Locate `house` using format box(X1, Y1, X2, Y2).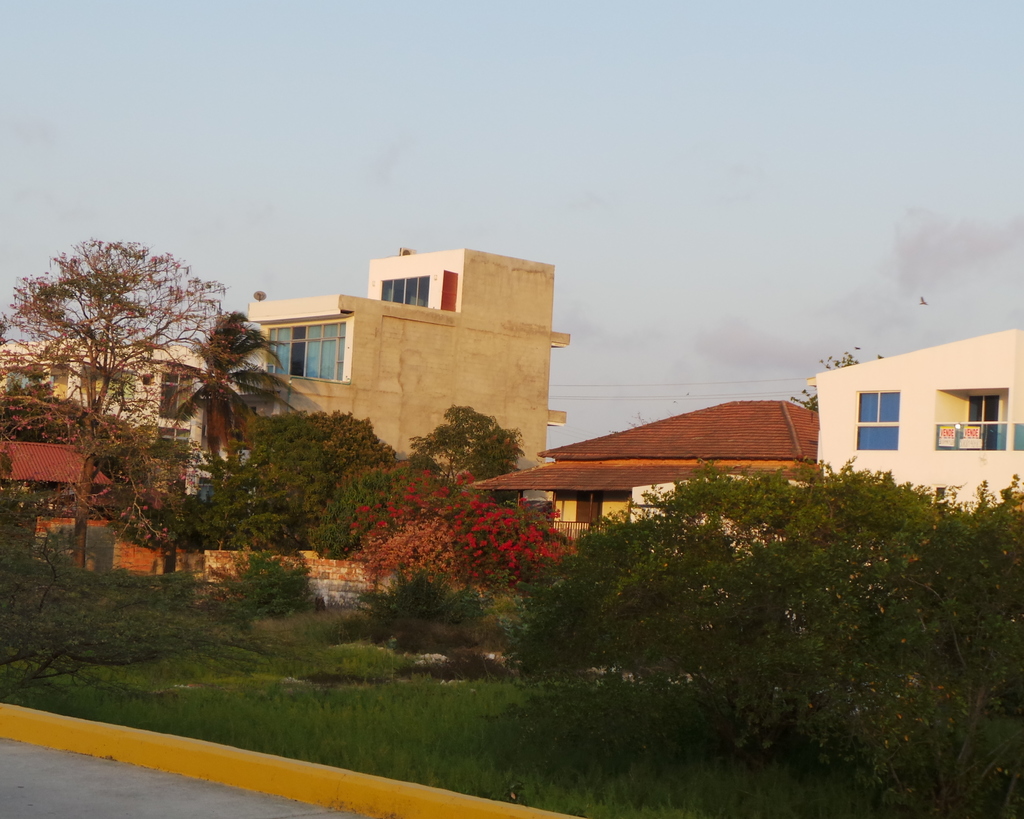
box(807, 327, 1023, 517).
